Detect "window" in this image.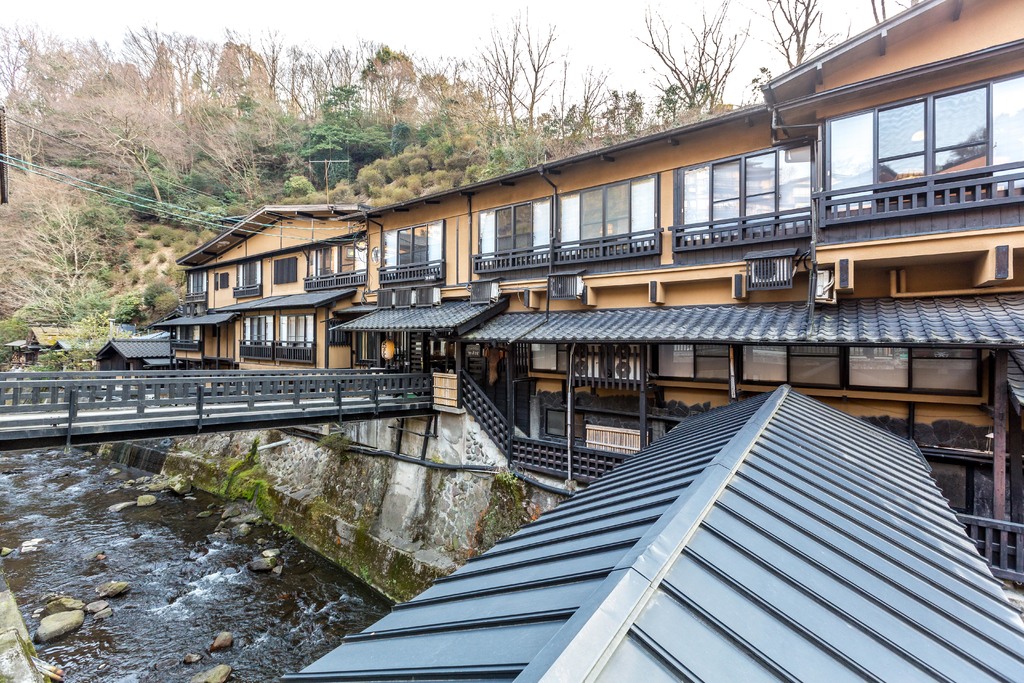
Detection: box(678, 136, 815, 243).
